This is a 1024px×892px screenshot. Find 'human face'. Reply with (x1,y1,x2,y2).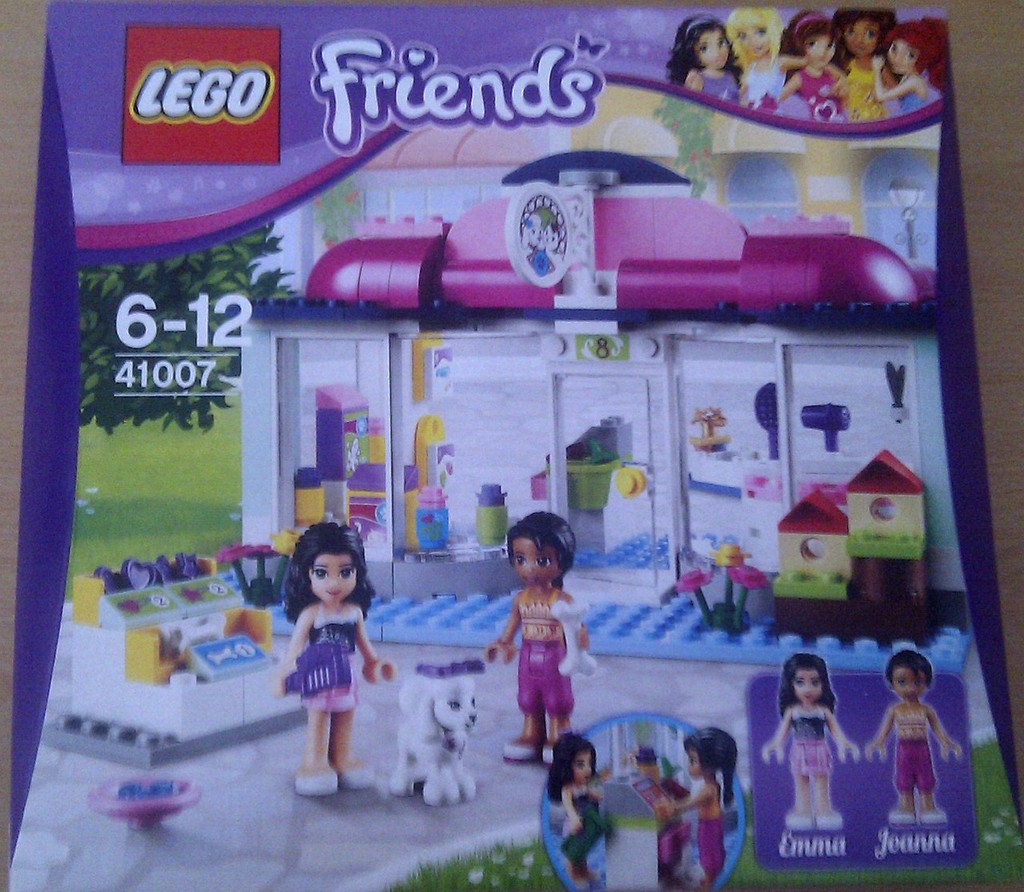
(737,22,769,56).
